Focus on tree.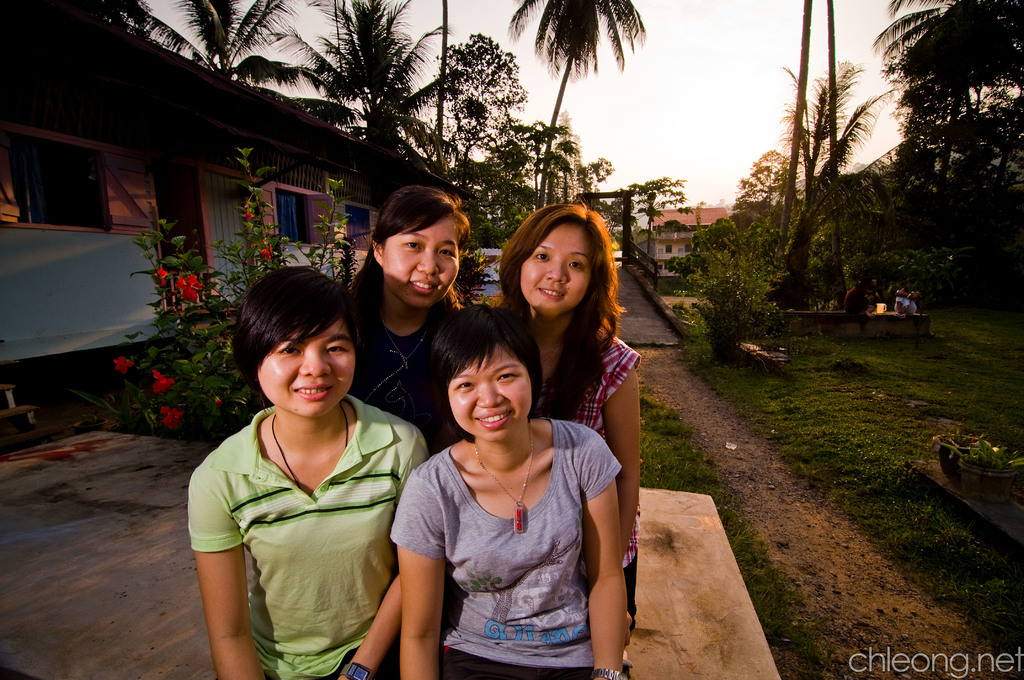
Focused at x1=289 y1=0 x2=444 y2=201.
